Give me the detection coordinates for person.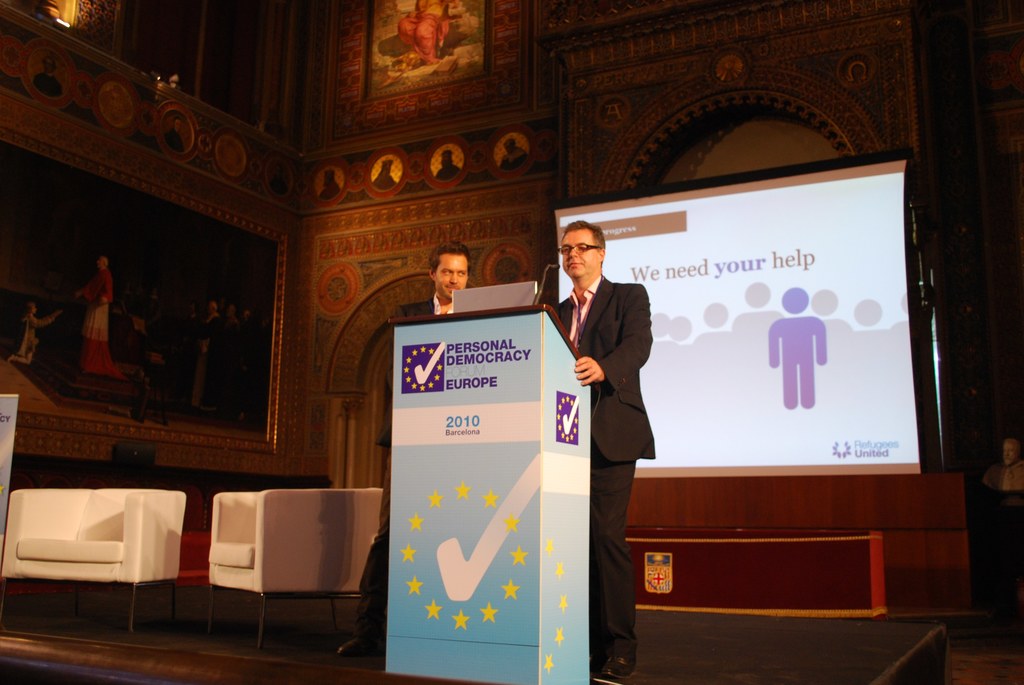
{"x1": 338, "y1": 243, "x2": 479, "y2": 663}.
